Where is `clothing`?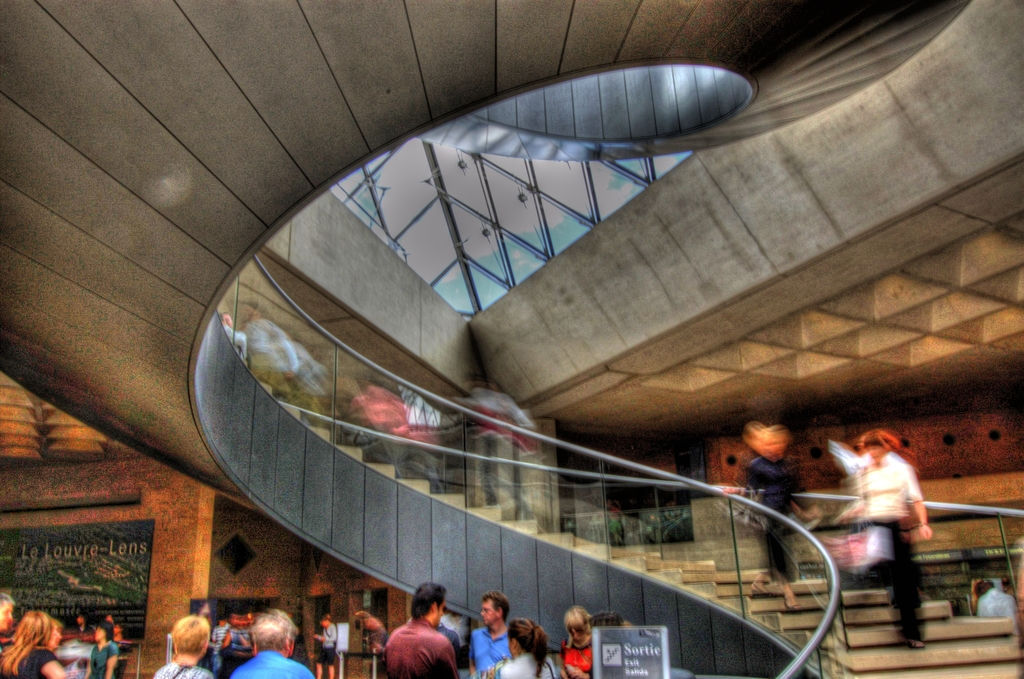
844:446:924:656.
